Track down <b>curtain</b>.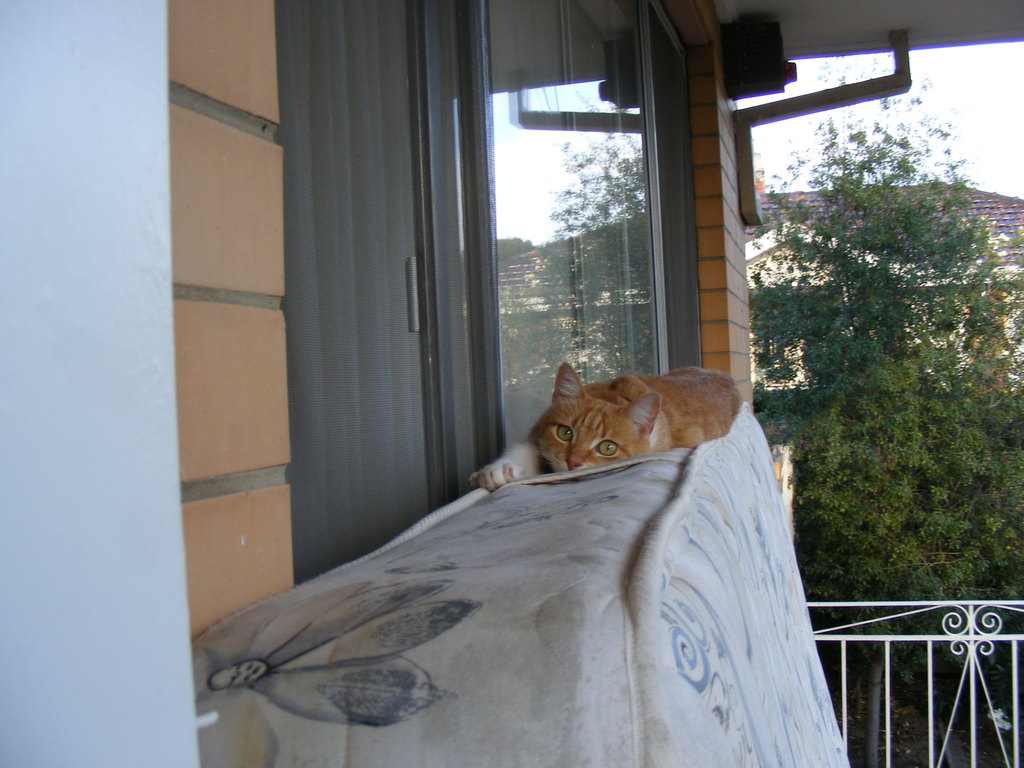
Tracked to 240,0,541,587.
